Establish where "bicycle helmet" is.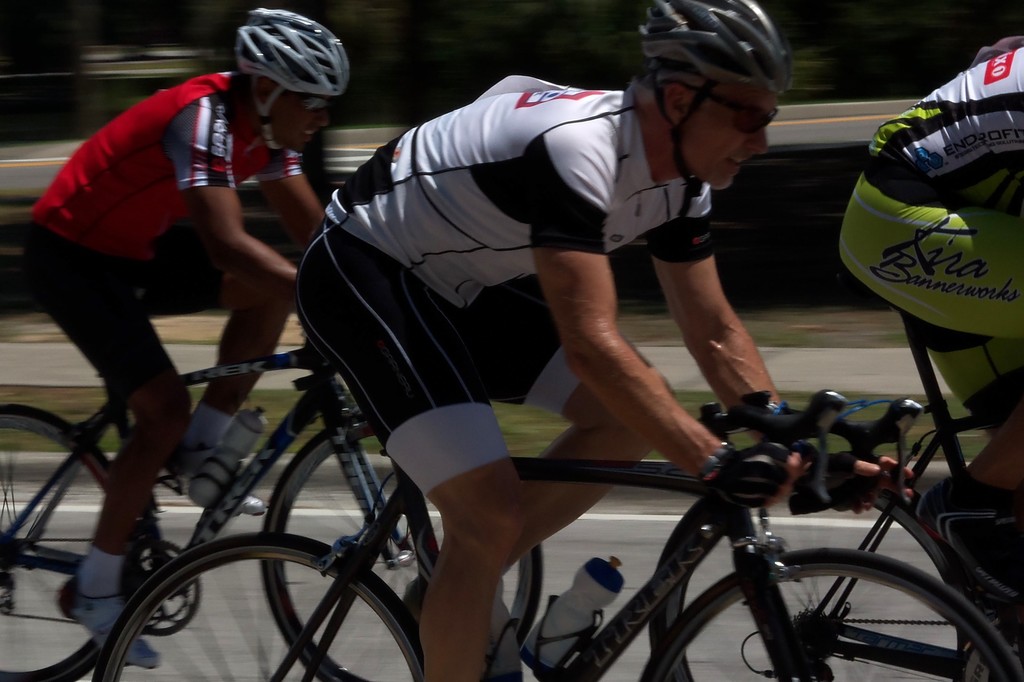
Established at BBox(629, 0, 800, 95).
